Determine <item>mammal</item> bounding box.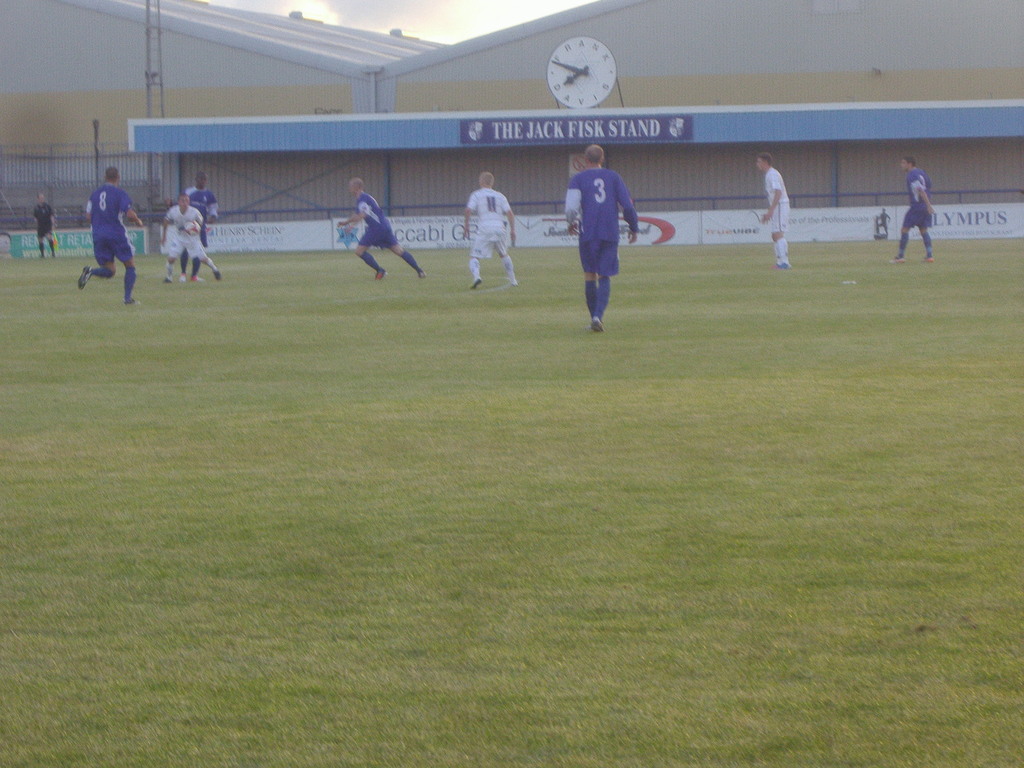
Determined: x1=889 y1=155 x2=935 y2=264.
